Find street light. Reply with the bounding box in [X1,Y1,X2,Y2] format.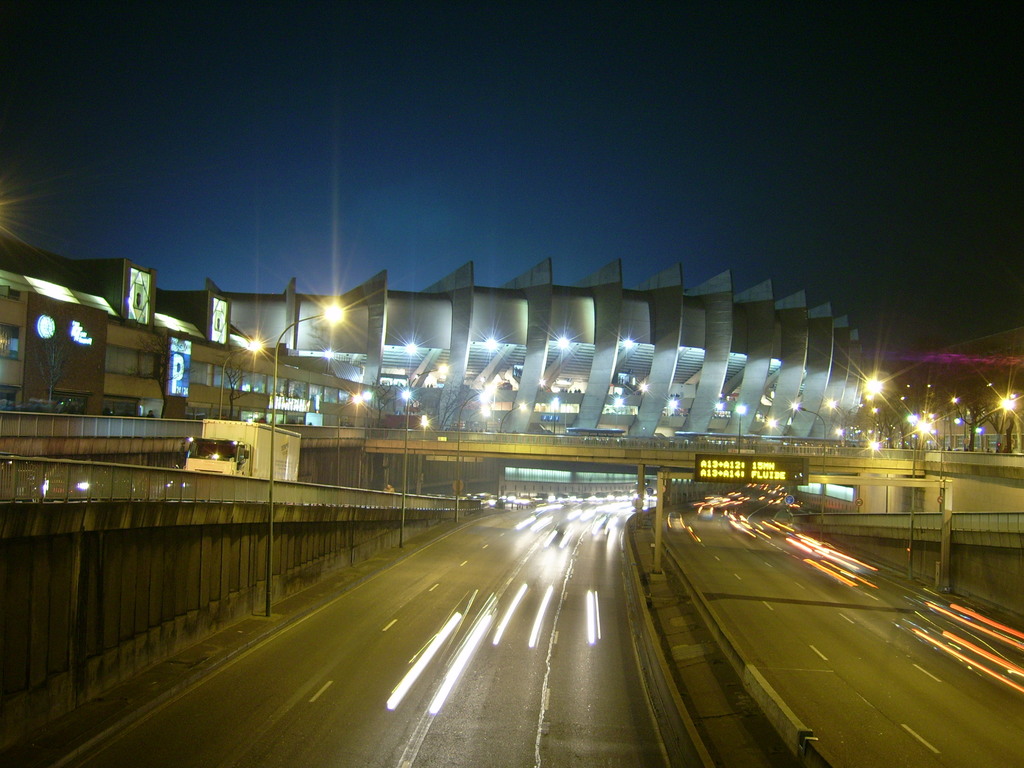
[455,390,488,521].
